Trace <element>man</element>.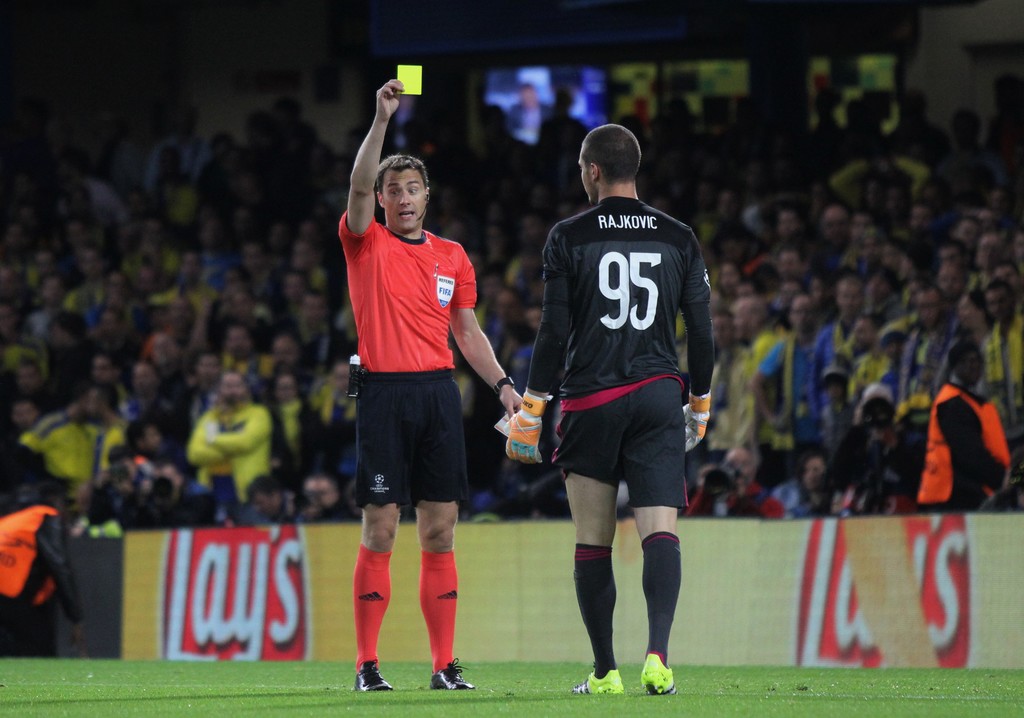
Traced to crop(324, 129, 509, 673).
